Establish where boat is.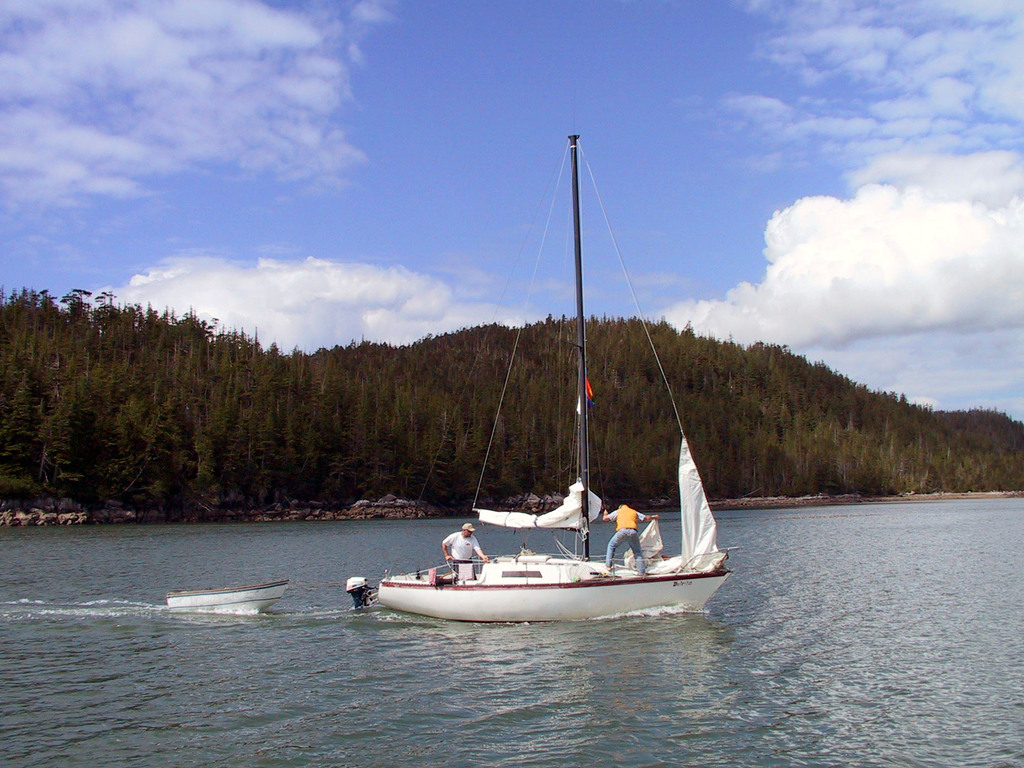
Established at <bbox>322, 141, 732, 653</bbox>.
